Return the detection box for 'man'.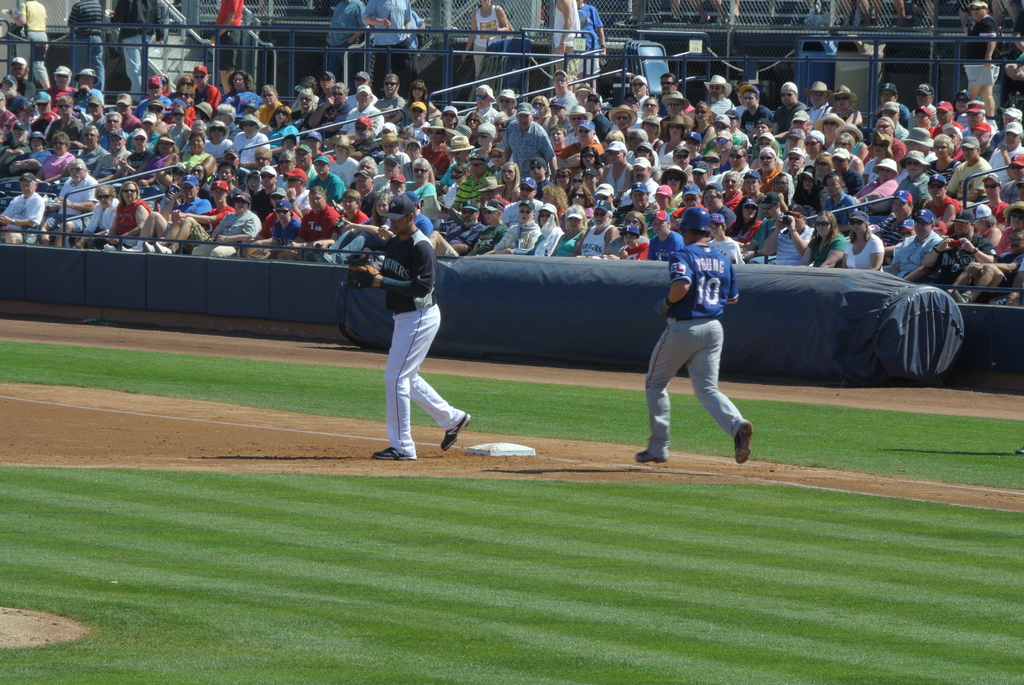
<region>132, 70, 171, 123</region>.
